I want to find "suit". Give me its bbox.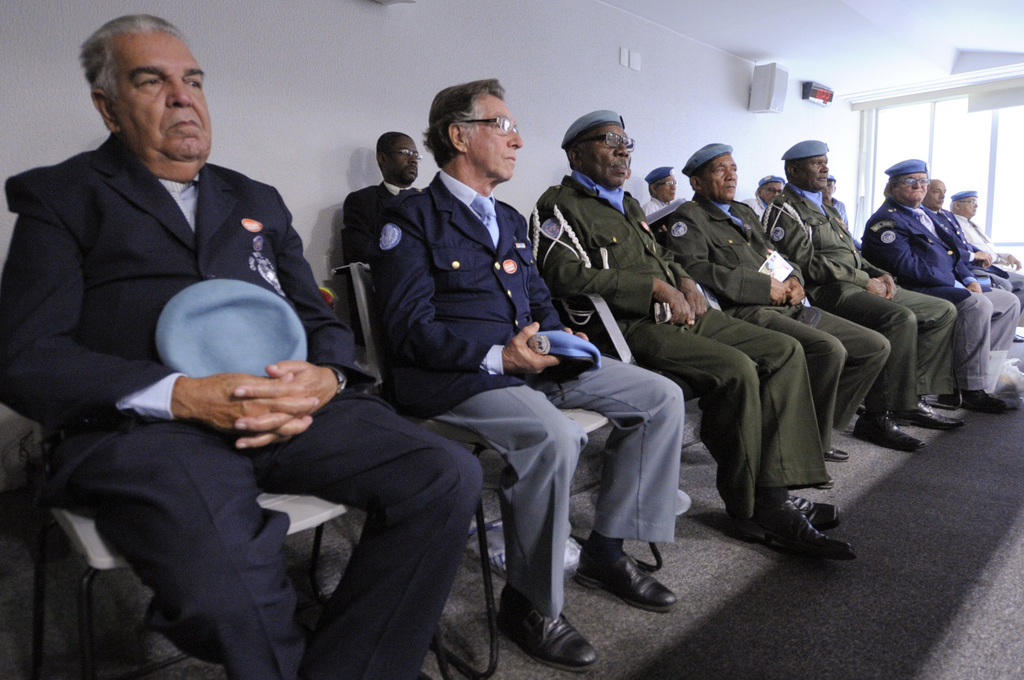
box=[859, 199, 1019, 394].
